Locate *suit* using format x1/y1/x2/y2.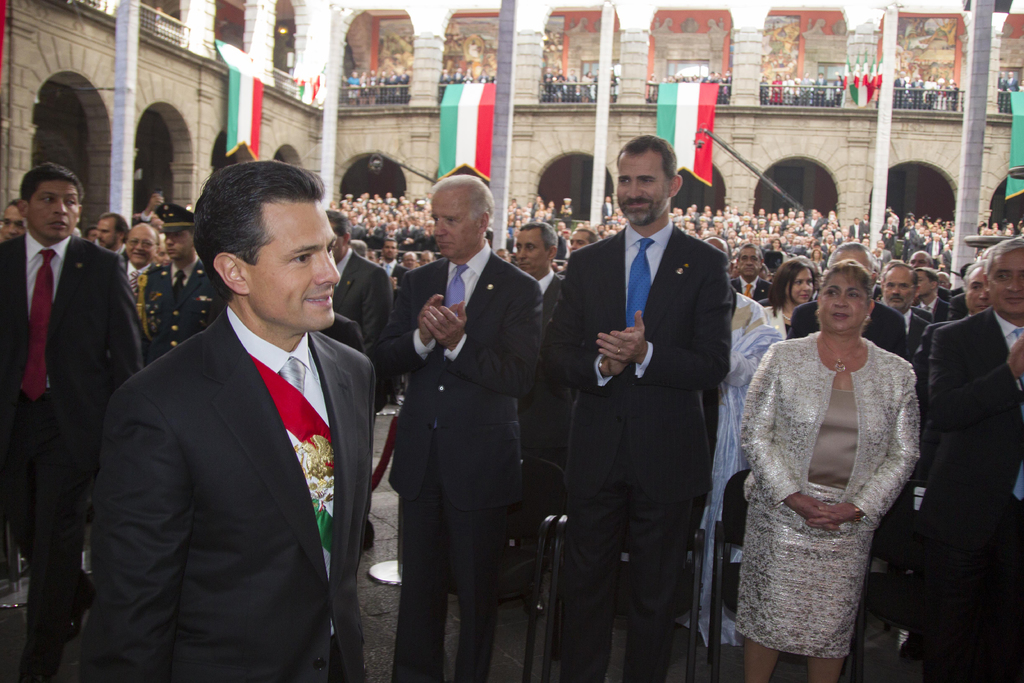
143/260/222/372.
